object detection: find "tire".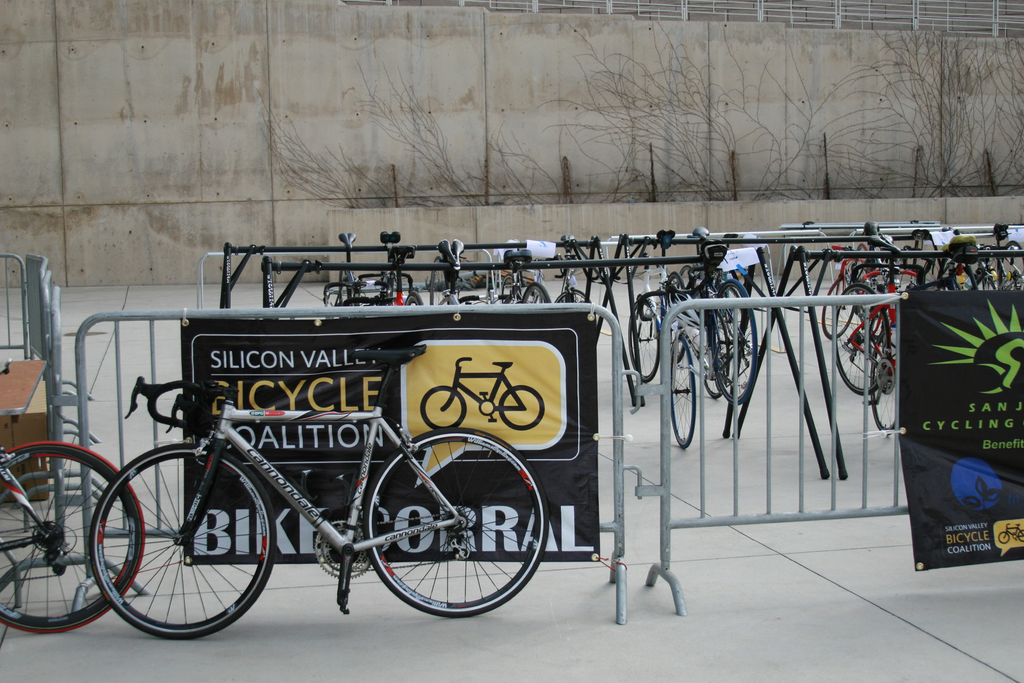
region(333, 293, 395, 309).
